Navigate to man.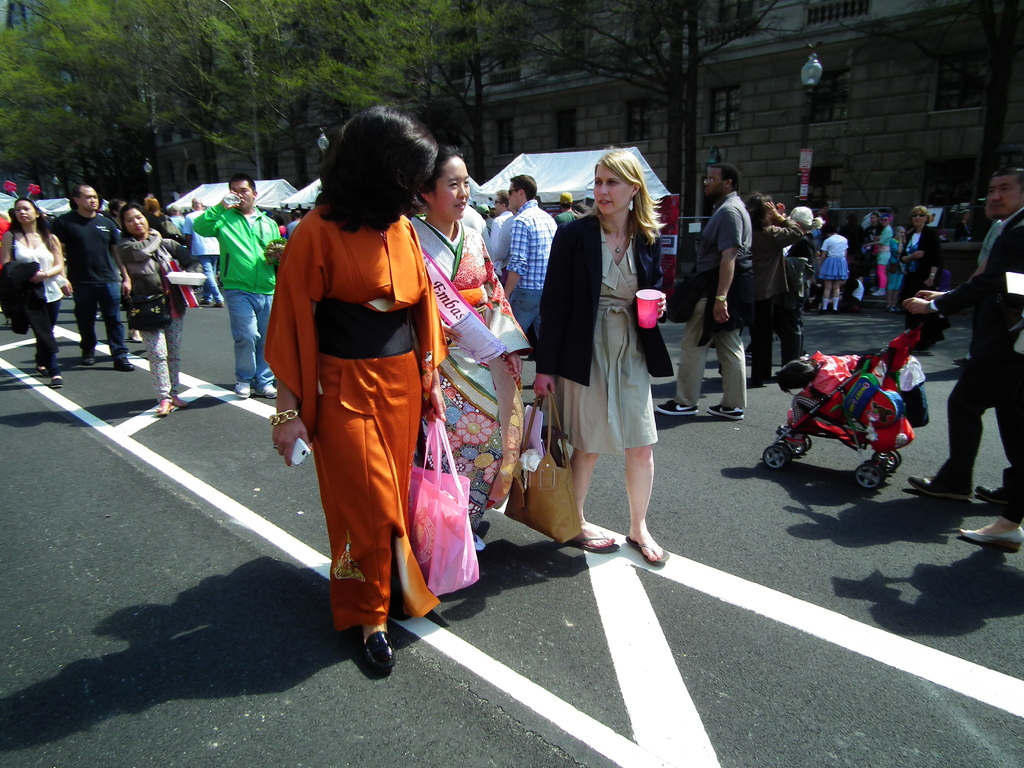
Navigation target: BBox(33, 179, 122, 363).
